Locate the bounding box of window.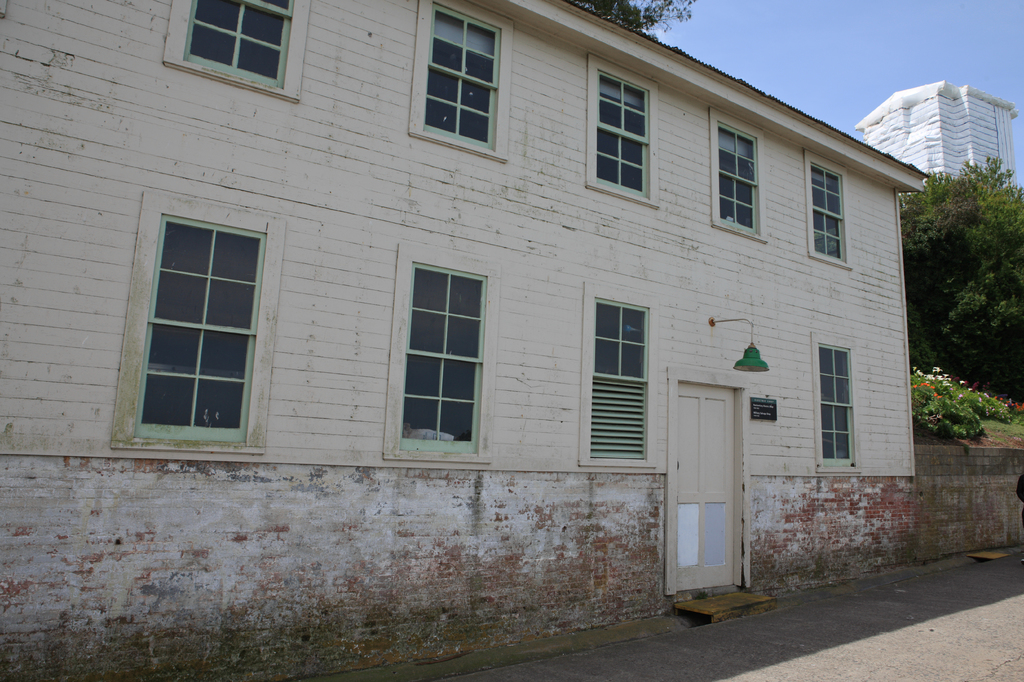
Bounding box: rect(718, 121, 760, 235).
